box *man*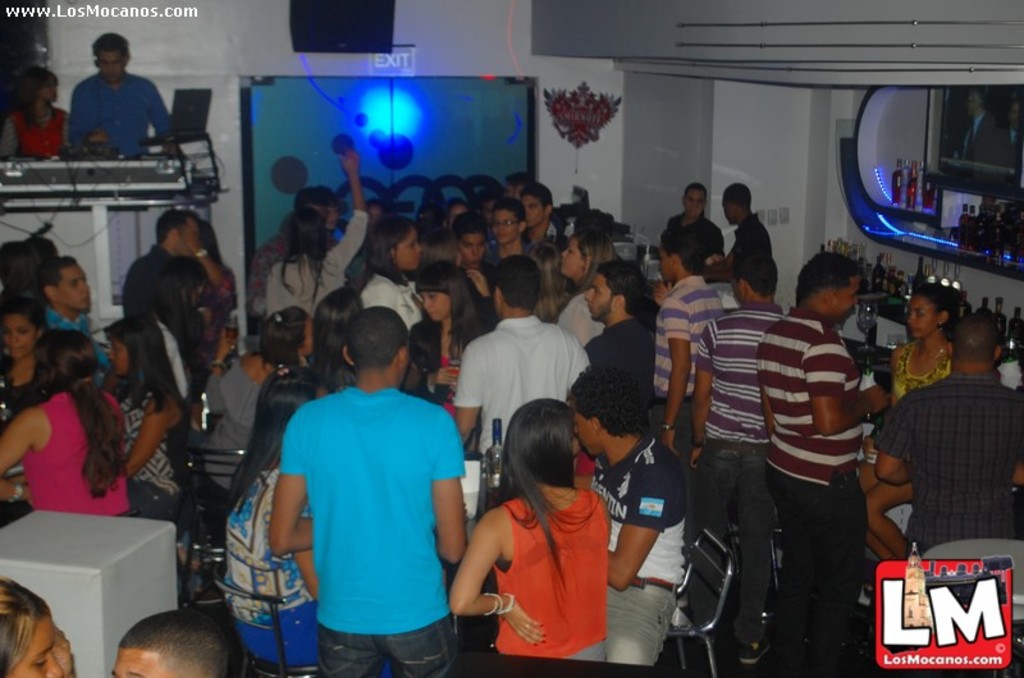
x1=449, y1=253, x2=590, y2=458
